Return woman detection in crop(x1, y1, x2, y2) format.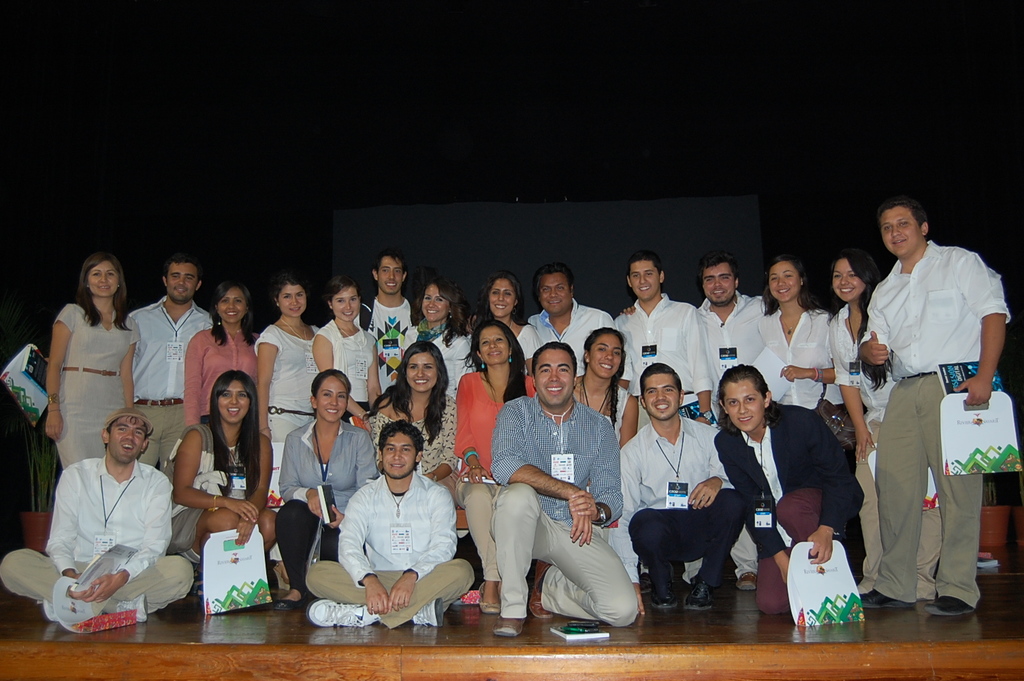
crop(571, 326, 640, 449).
